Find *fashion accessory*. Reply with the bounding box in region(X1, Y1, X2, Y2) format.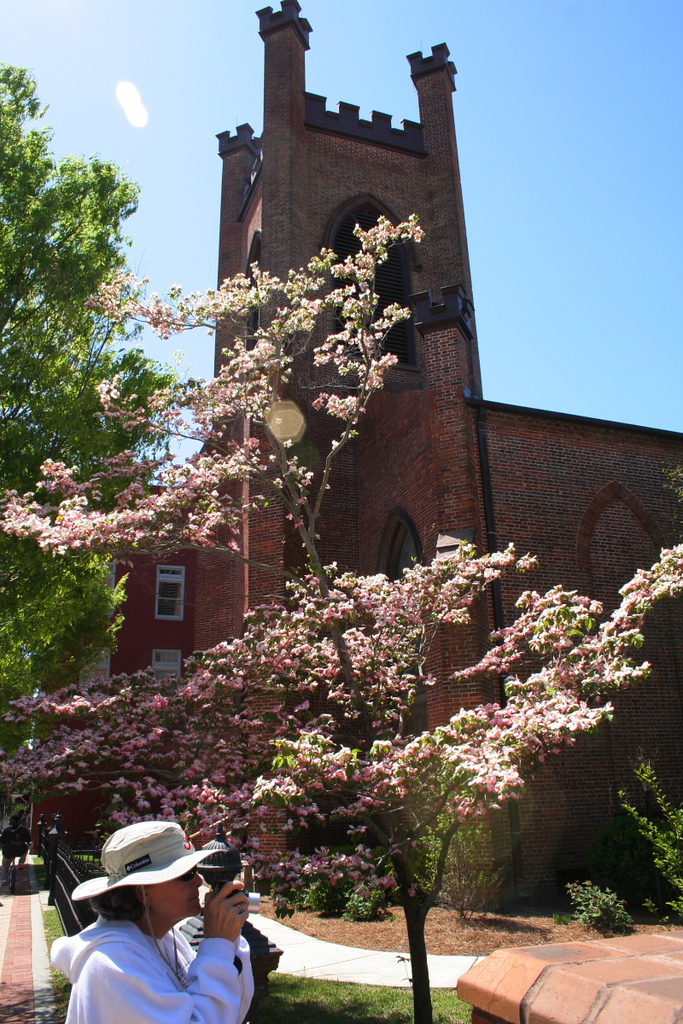
region(172, 870, 199, 879).
